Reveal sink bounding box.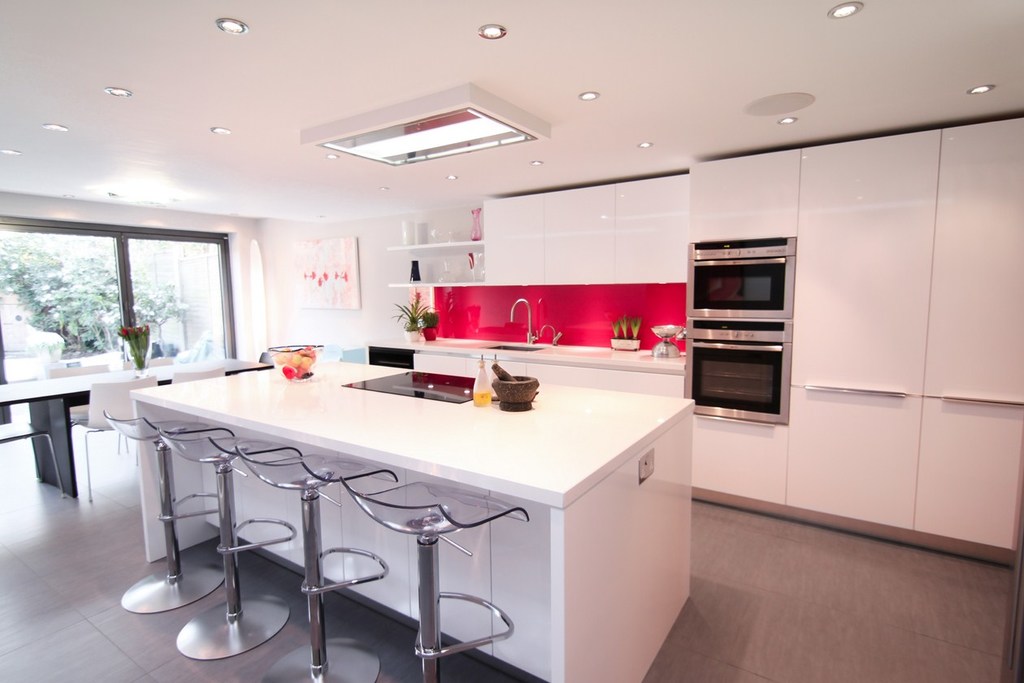
Revealed: BBox(482, 300, 550, 356).
